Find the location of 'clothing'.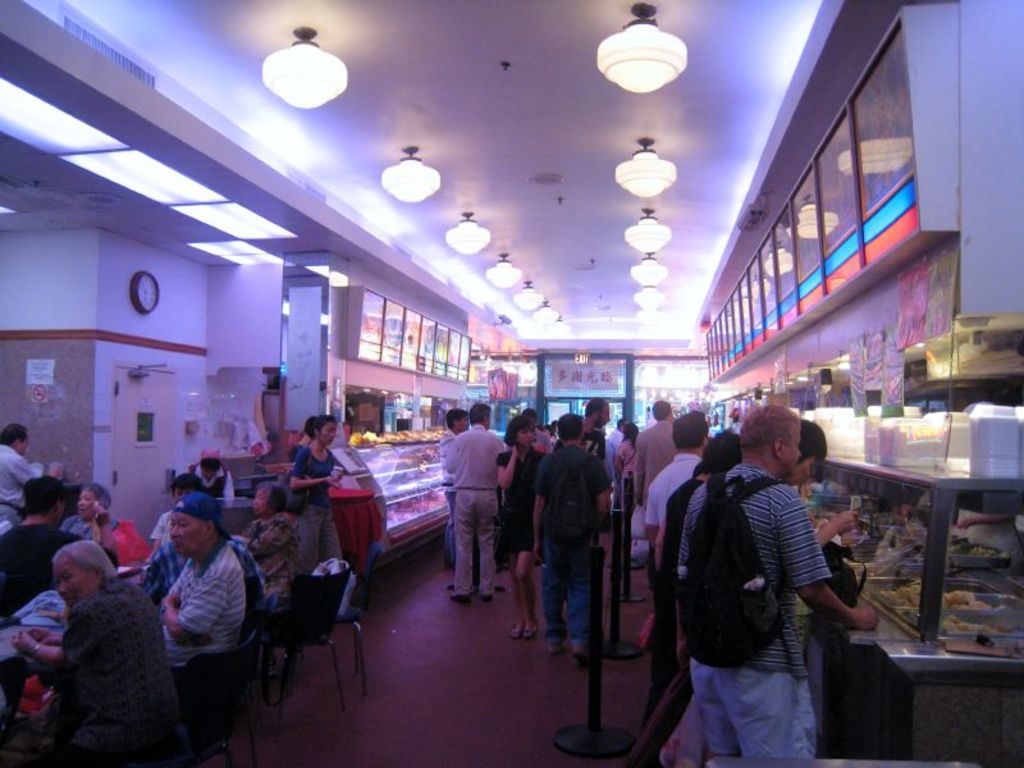
Location: rect(253, 520, 293, 589).
